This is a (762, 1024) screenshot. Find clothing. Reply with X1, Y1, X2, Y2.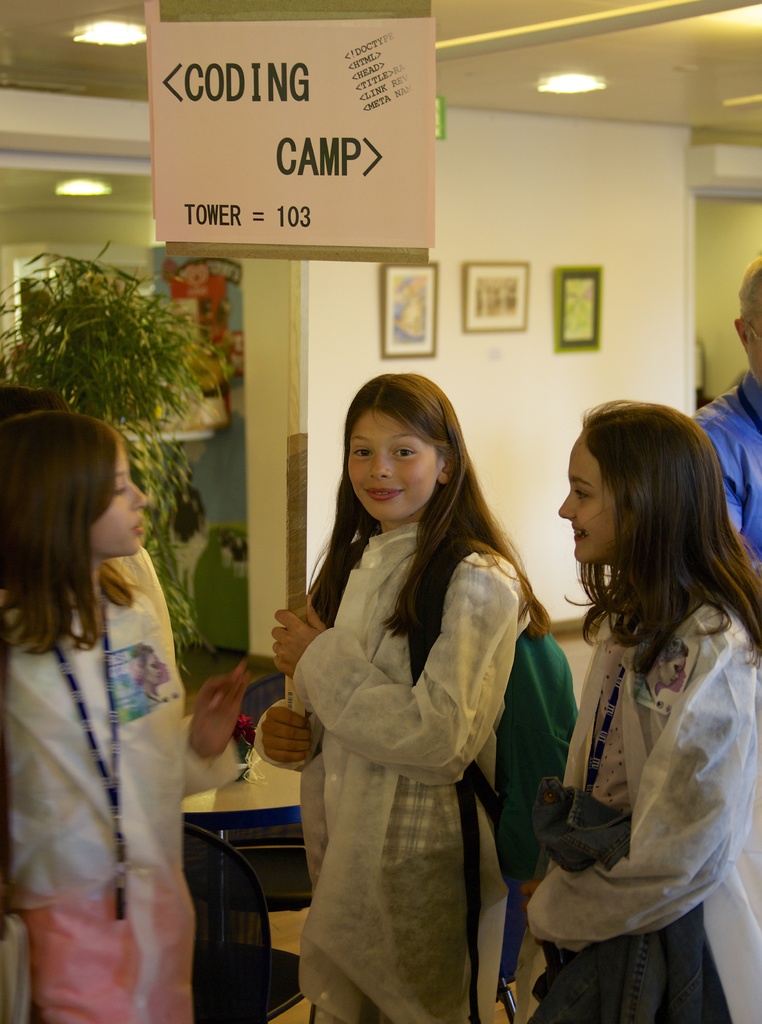
522, 591, 761, 1023.
